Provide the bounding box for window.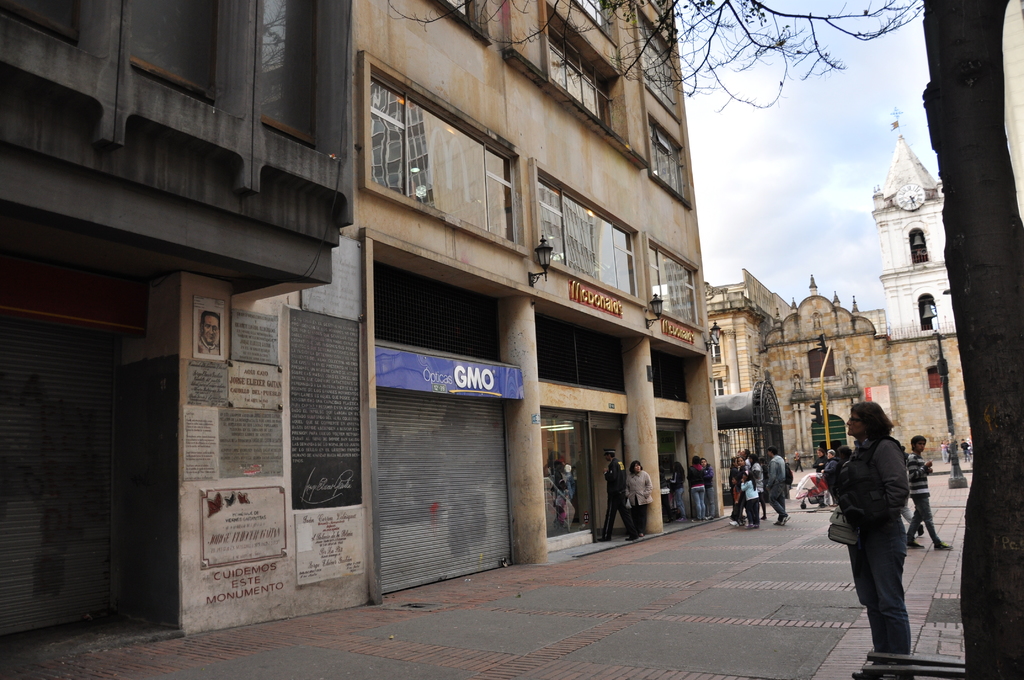
pyautogui.locateOnScreen(131, 0, 221, 111).
